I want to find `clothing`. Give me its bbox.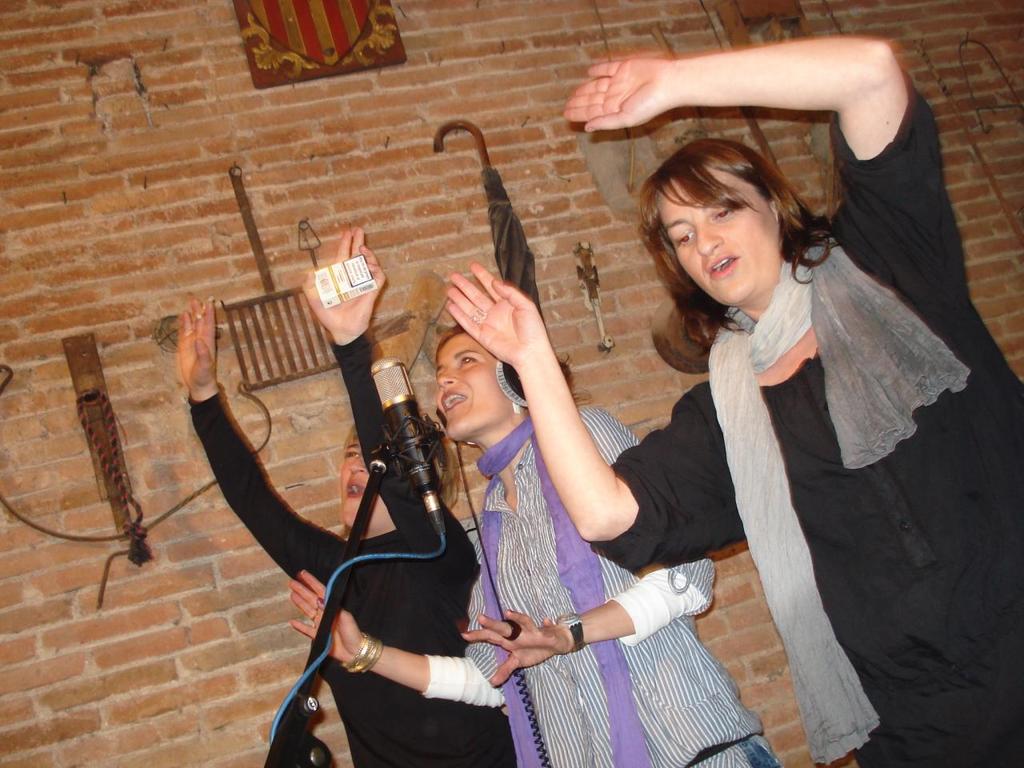
box=[174, 324, 517, 767].
